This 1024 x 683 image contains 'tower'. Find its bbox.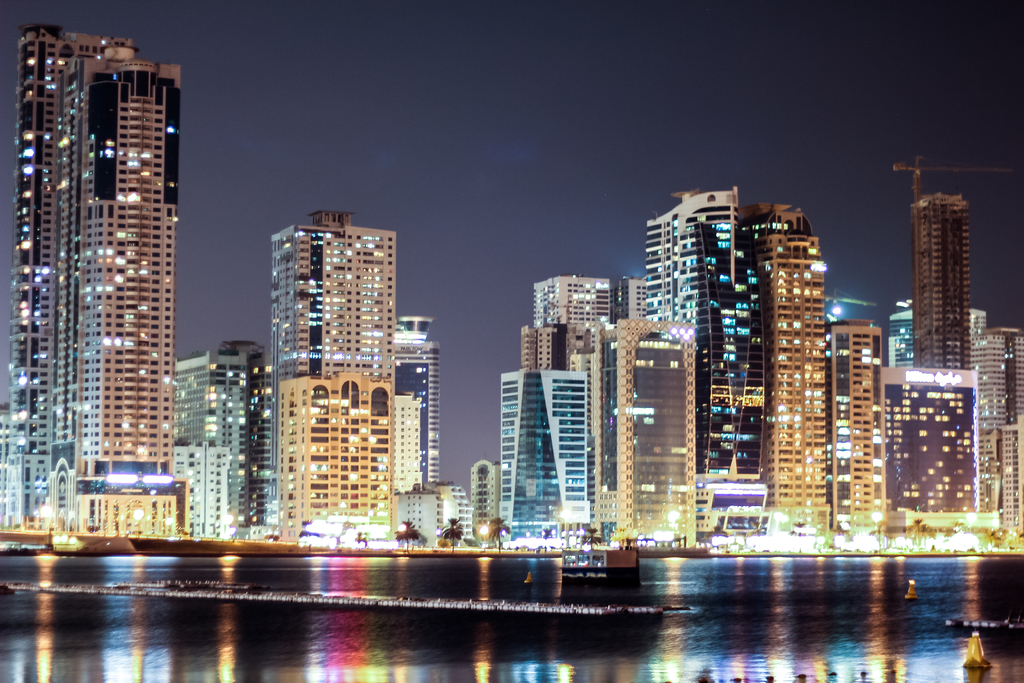
rect(83, 53, 182, 479).
